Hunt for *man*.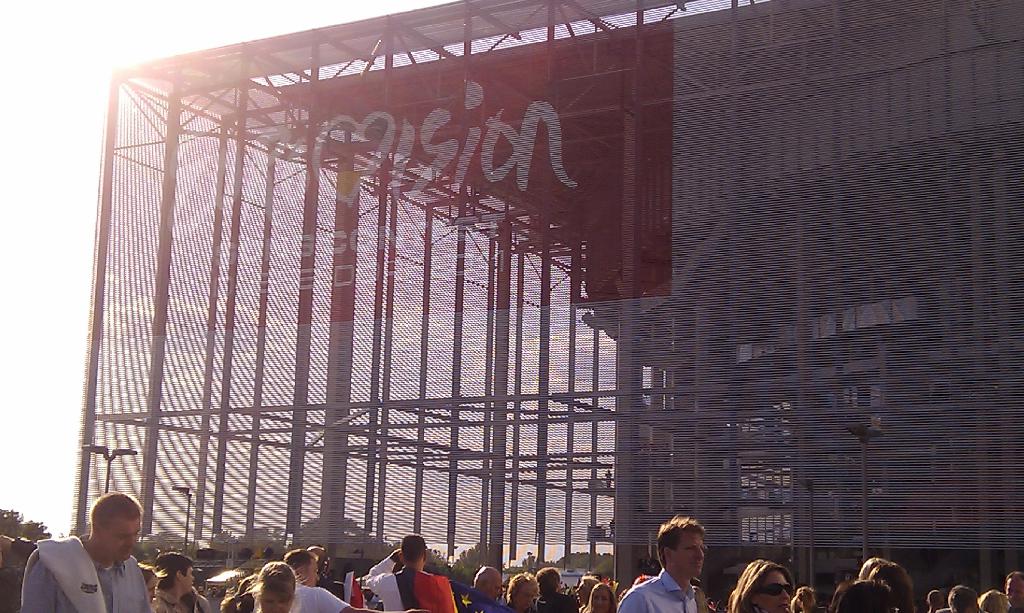
Hunted down at bbox(627, 523, 717, 612).
